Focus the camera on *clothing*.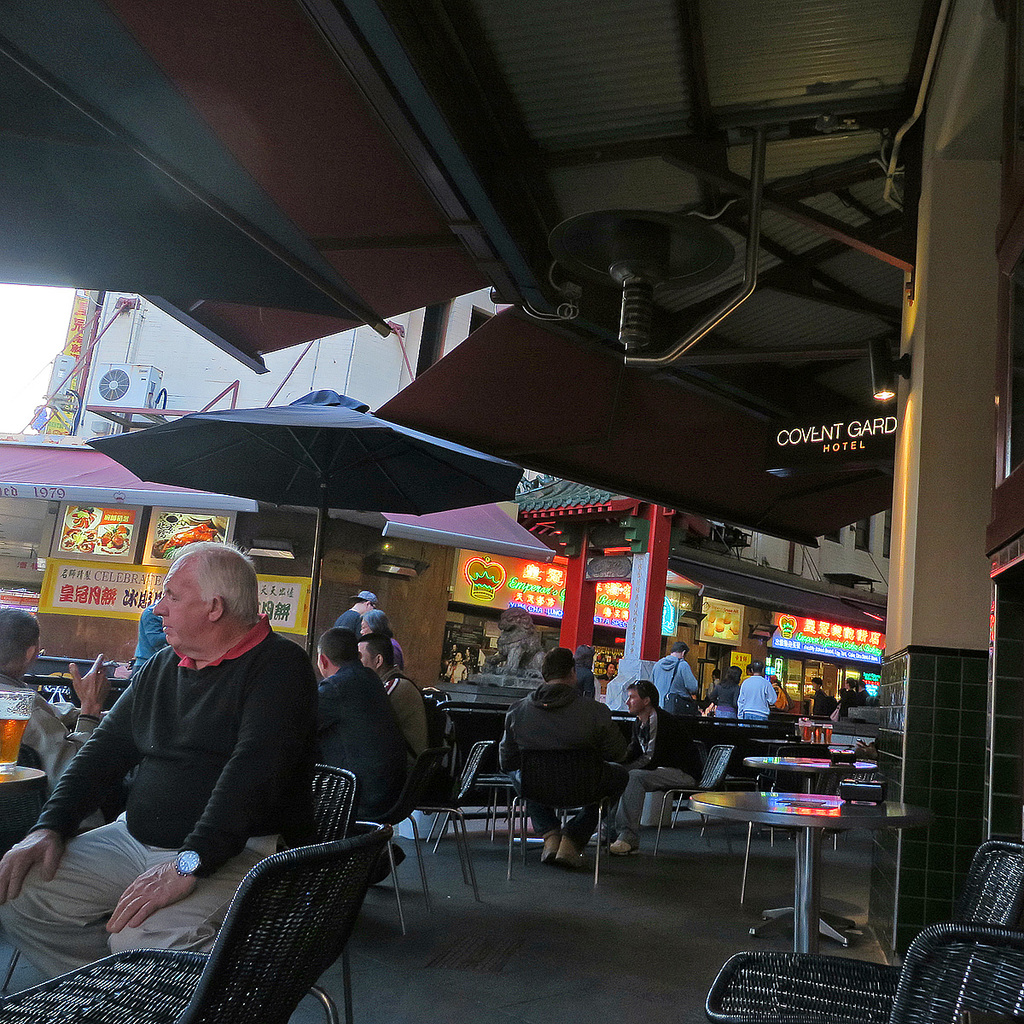
Focus region: rect(494, 684, 626, 850).
